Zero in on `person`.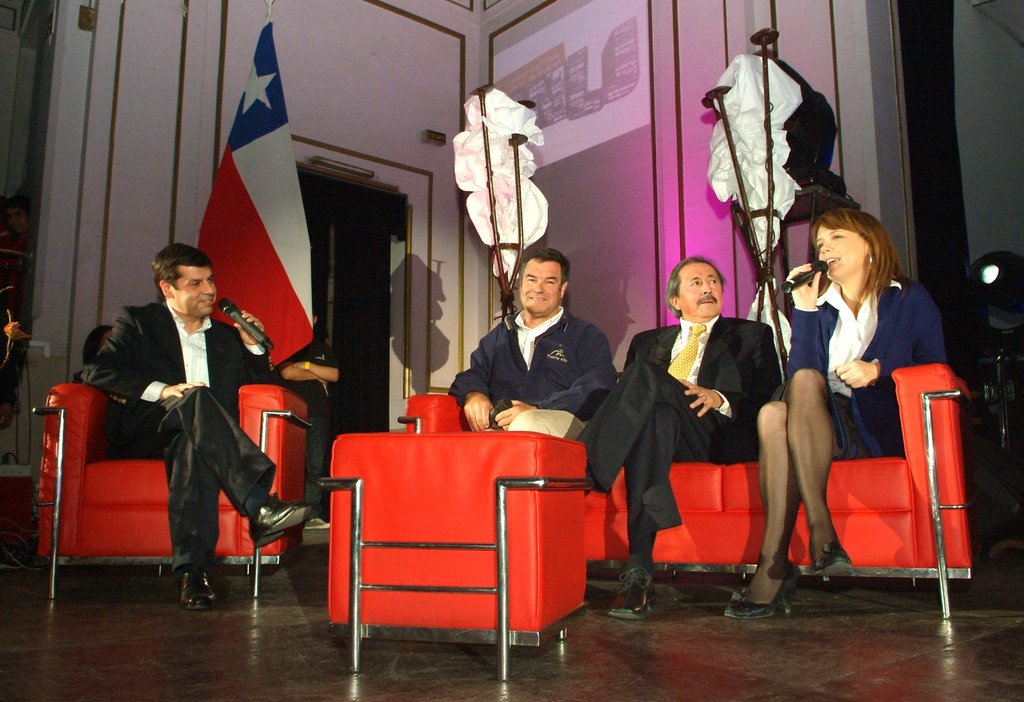
Zeroed in: bbox(576, 253, 780, 617).
